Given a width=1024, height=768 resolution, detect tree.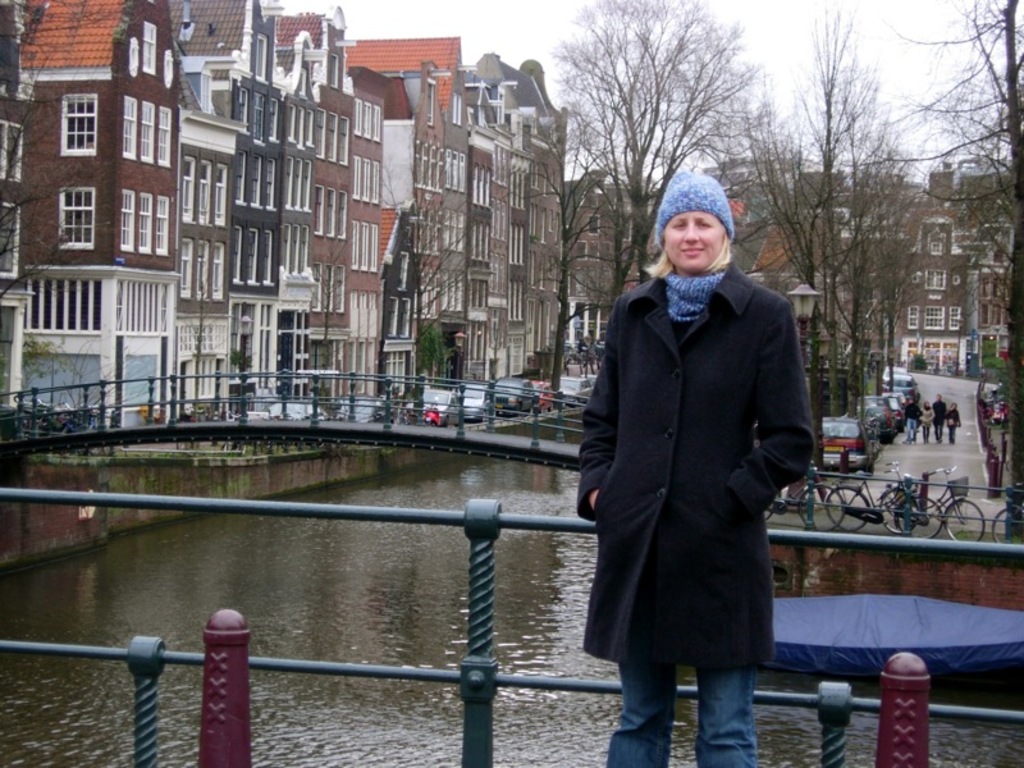
0 0 131 298.
